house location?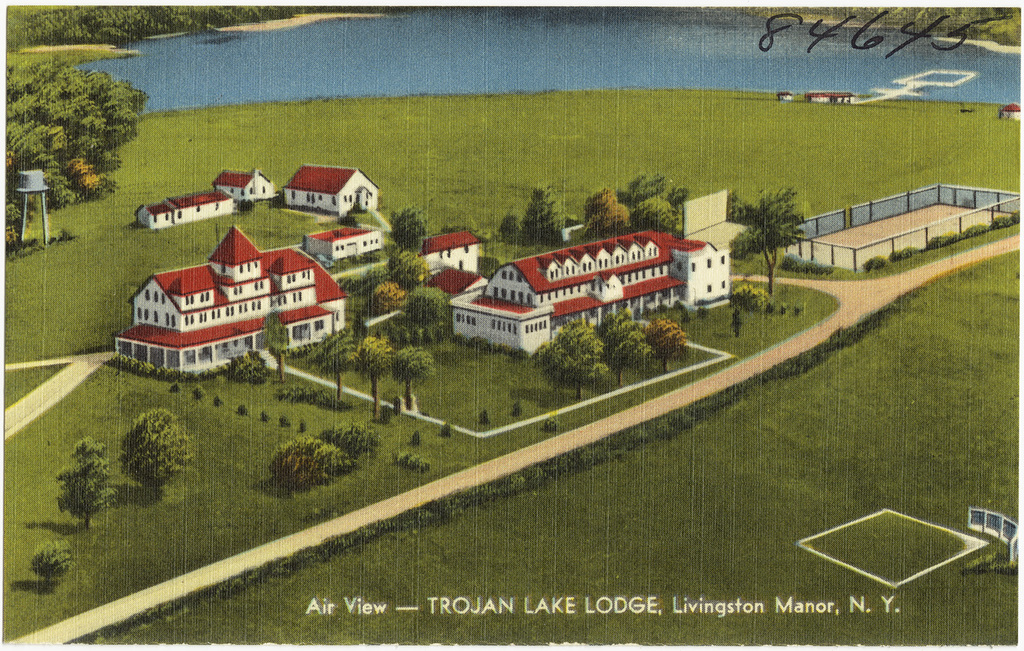
[left=132, top=186, right=236, bottom=229]
